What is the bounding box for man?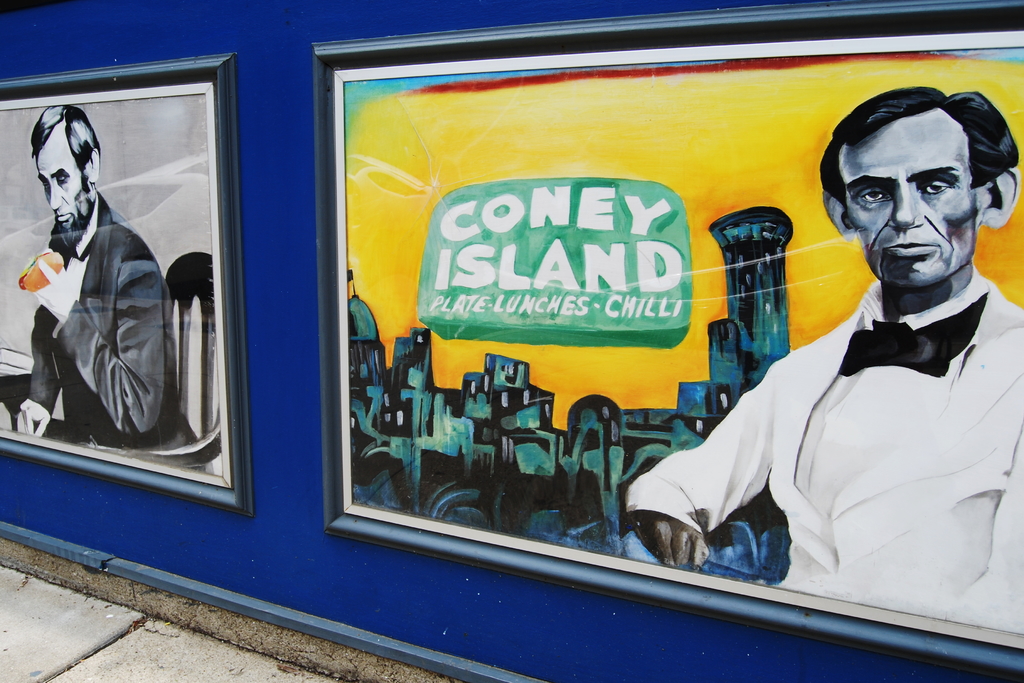
l=623, t=84, r=1023, b=636.
